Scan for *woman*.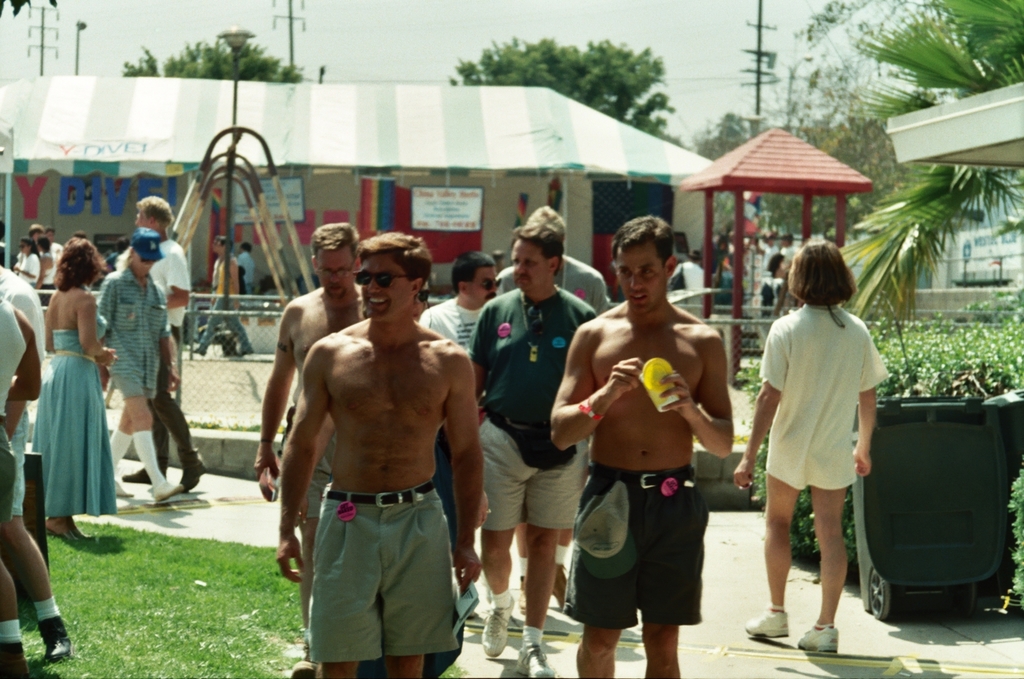
Scan result: {"x1": 756, "y1": 221, "x2": 892, "y2": 638}.
